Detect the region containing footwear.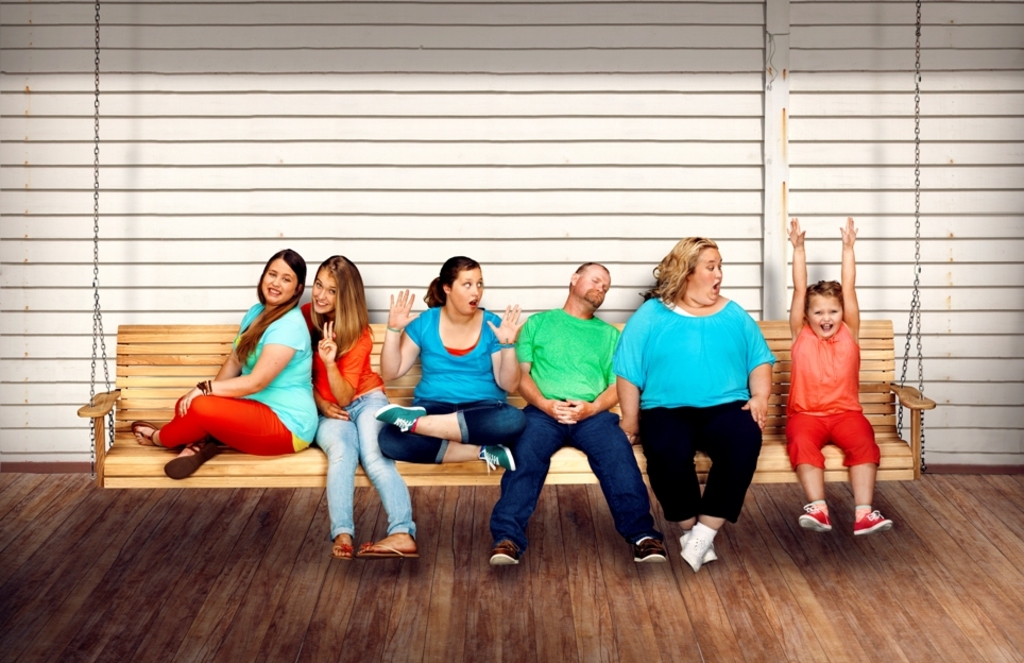
select_region(332, 531, 357, 560).
